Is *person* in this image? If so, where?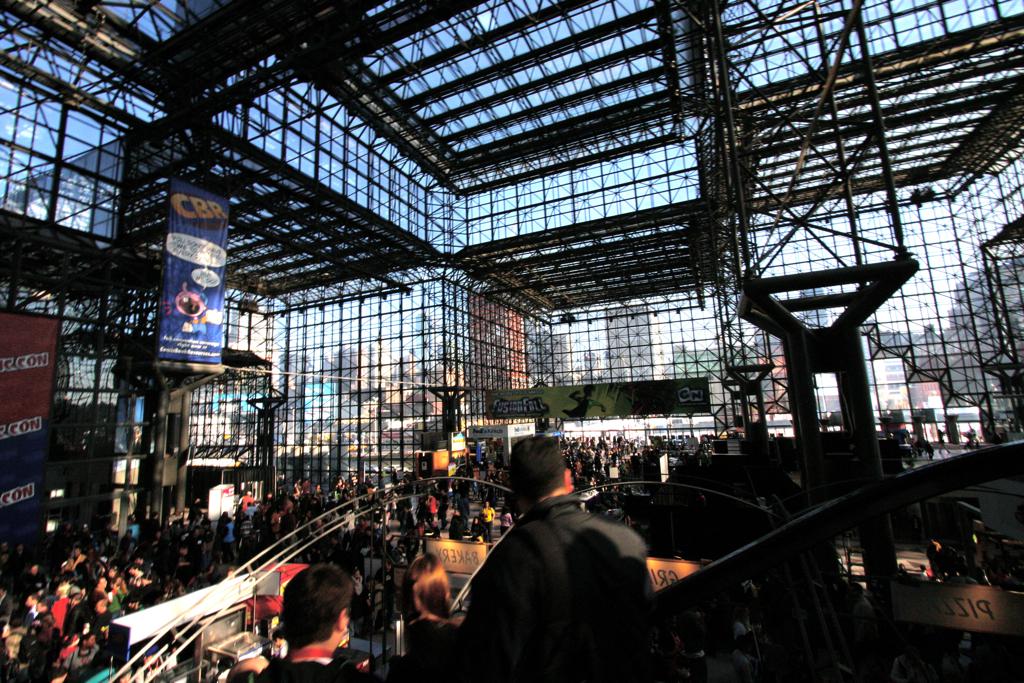
Yes, at {"left": 452, "top": 438, "right": 662, "bottom": 682}.
